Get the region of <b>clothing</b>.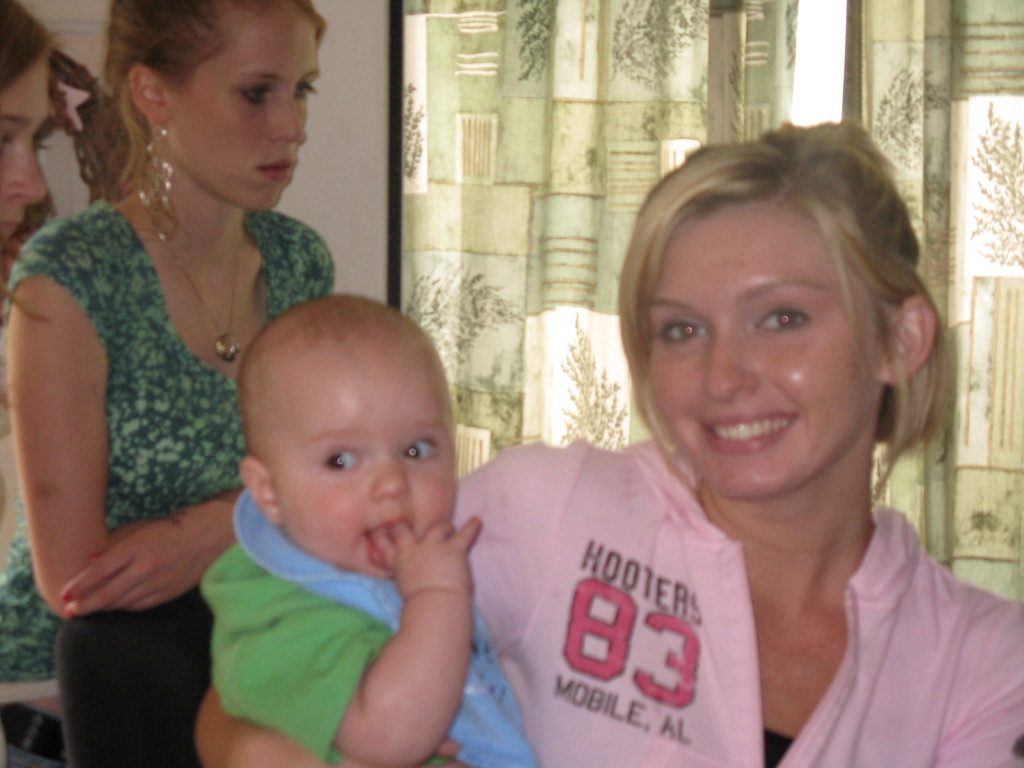
x1=198 y1=482 x2=533 y2=767.
